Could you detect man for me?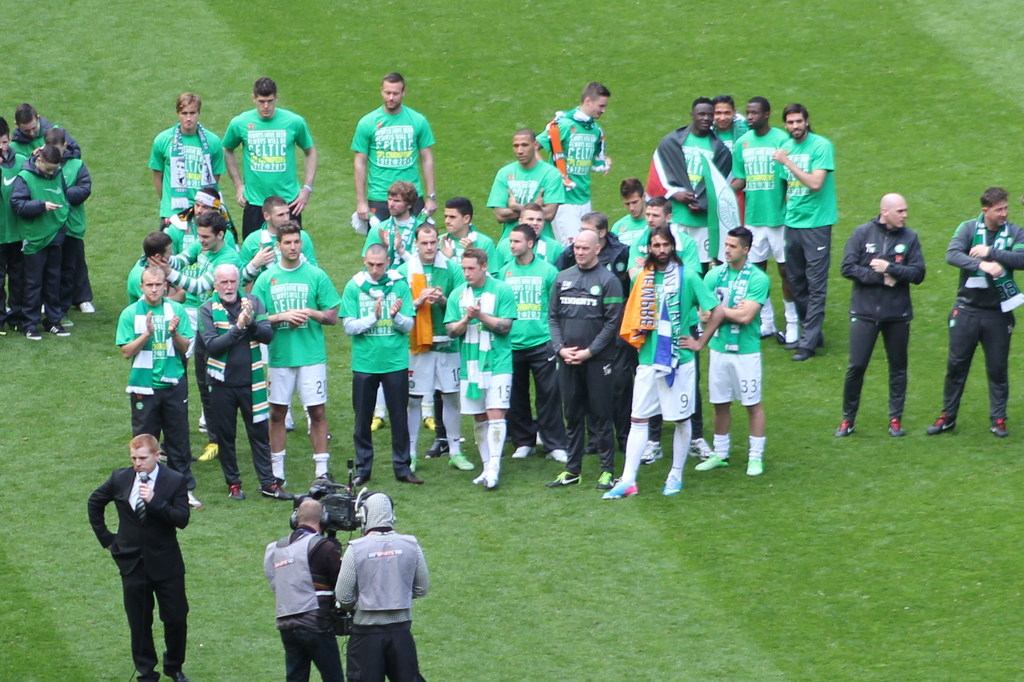
Detection result: [148, 212, 250, 428].
